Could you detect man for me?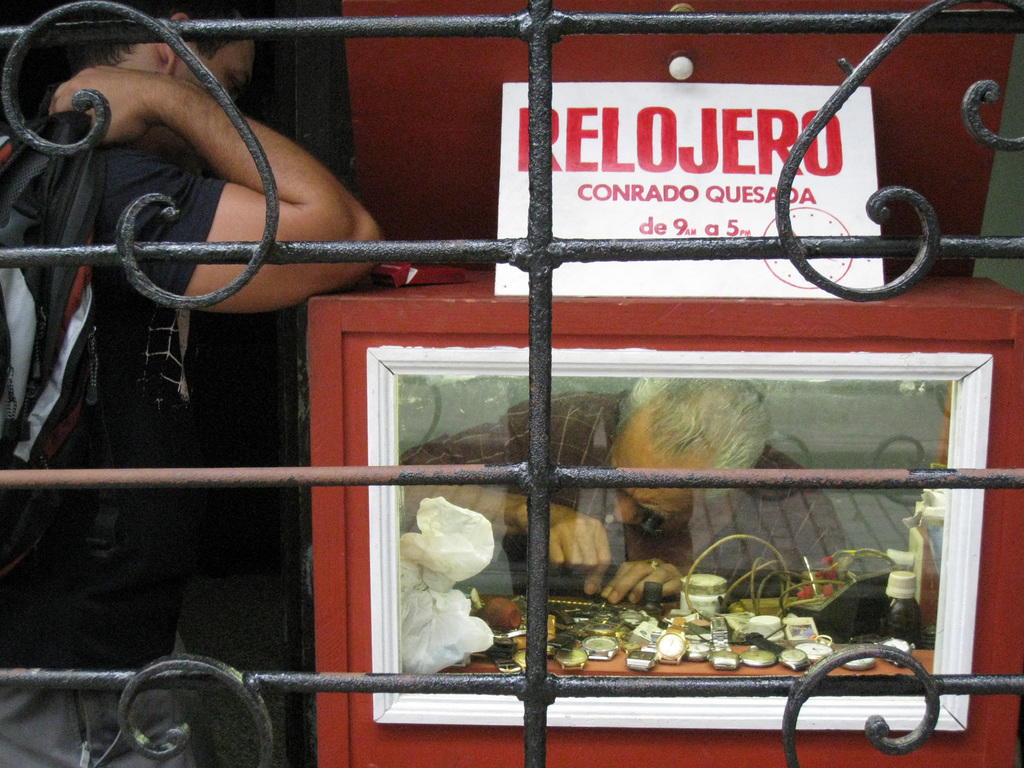
Detection result: [x1=401, y1=378, x2=869, y2=605].
